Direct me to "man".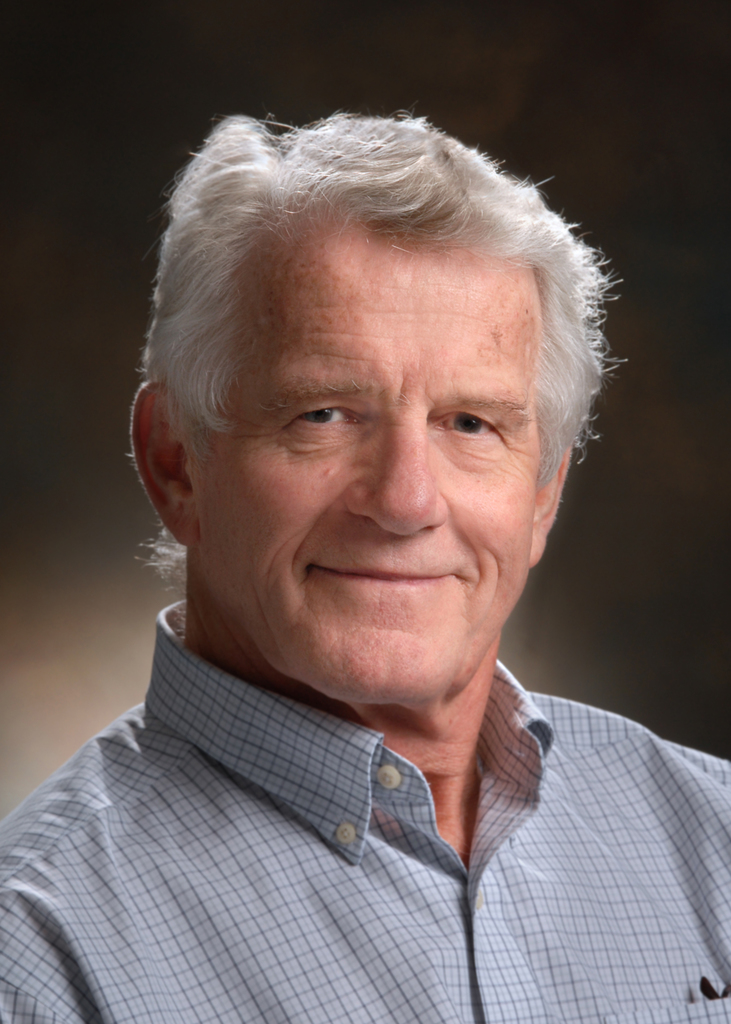
Direction: {"left": 0, "top": 95, "right": 730, "bottom": 1023}.
